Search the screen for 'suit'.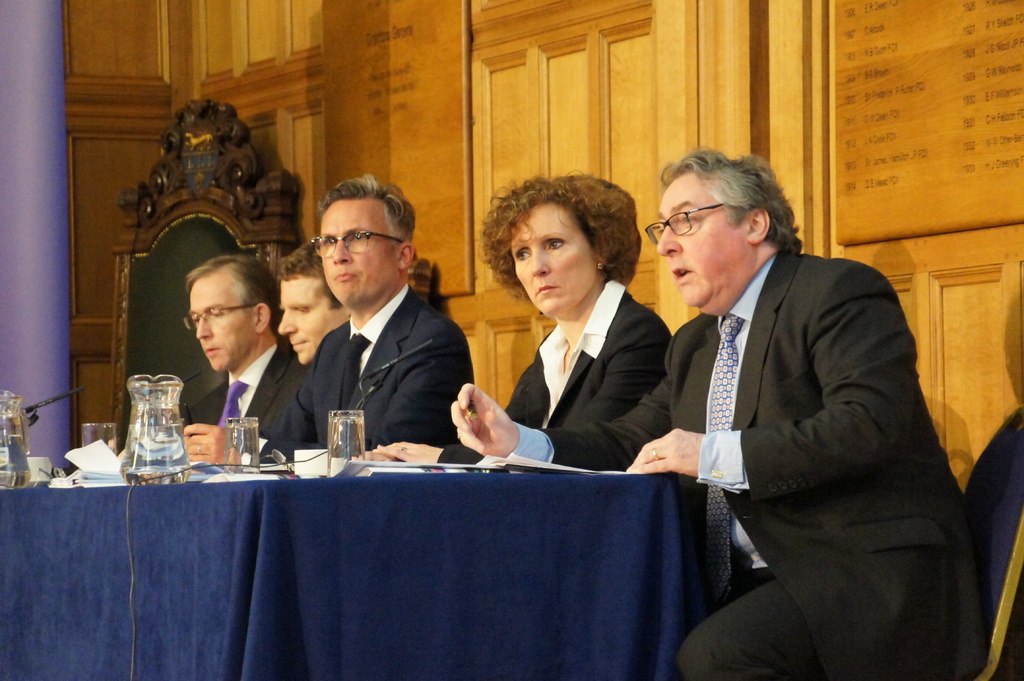
Found at x1=239 y1=280 x2=474 y2=464.
